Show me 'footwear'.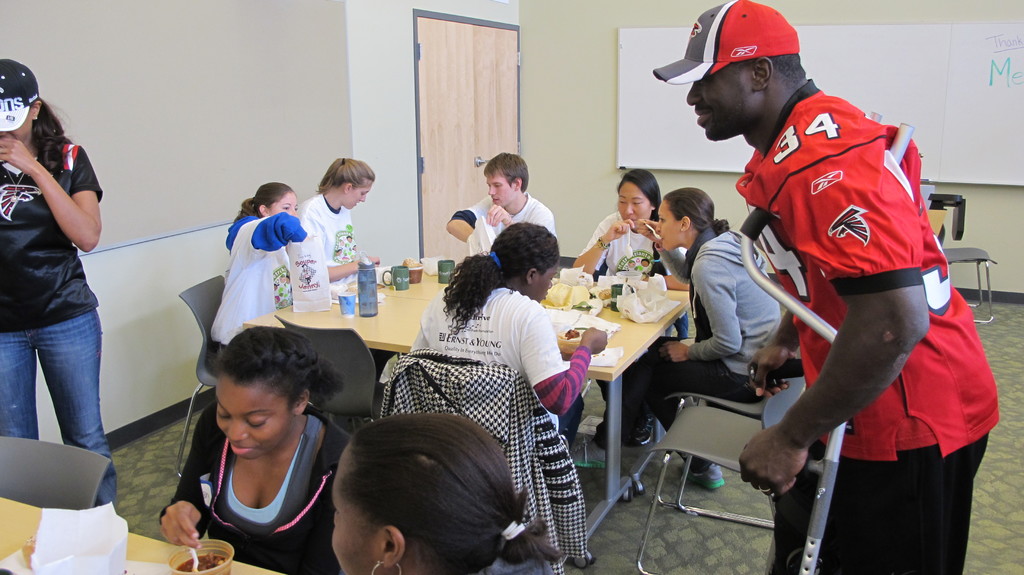
'footwear' is here: left=593, top=419, right=657, bottom=444.
